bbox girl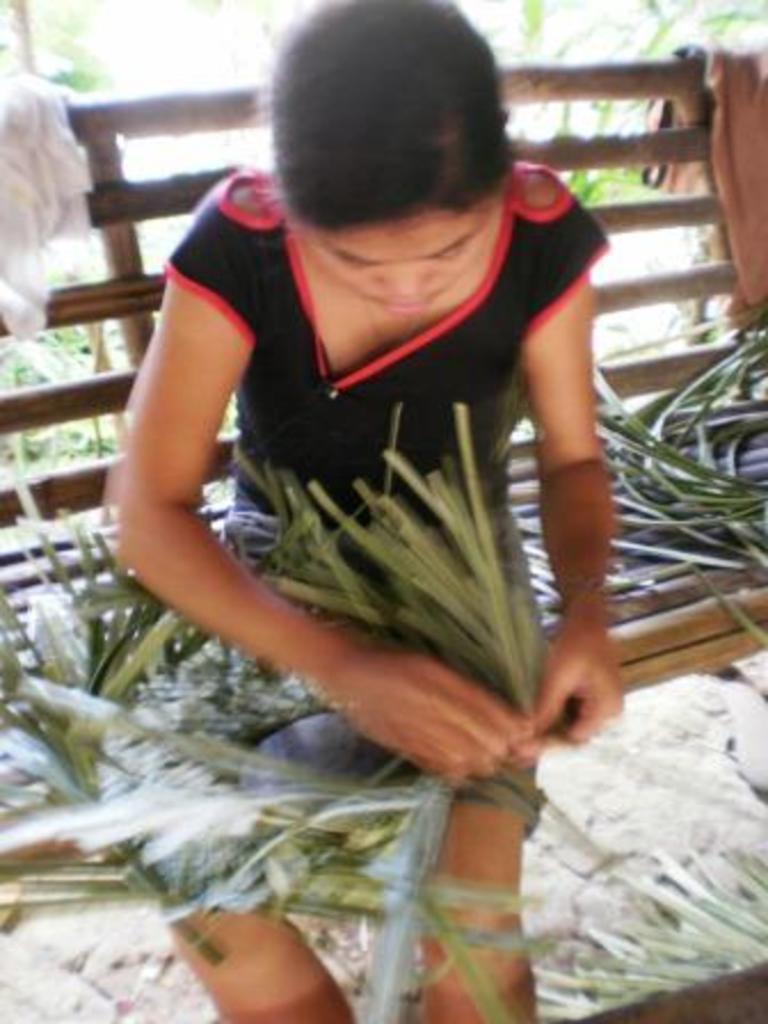
bbox=(96, 0, 626, 1022)
